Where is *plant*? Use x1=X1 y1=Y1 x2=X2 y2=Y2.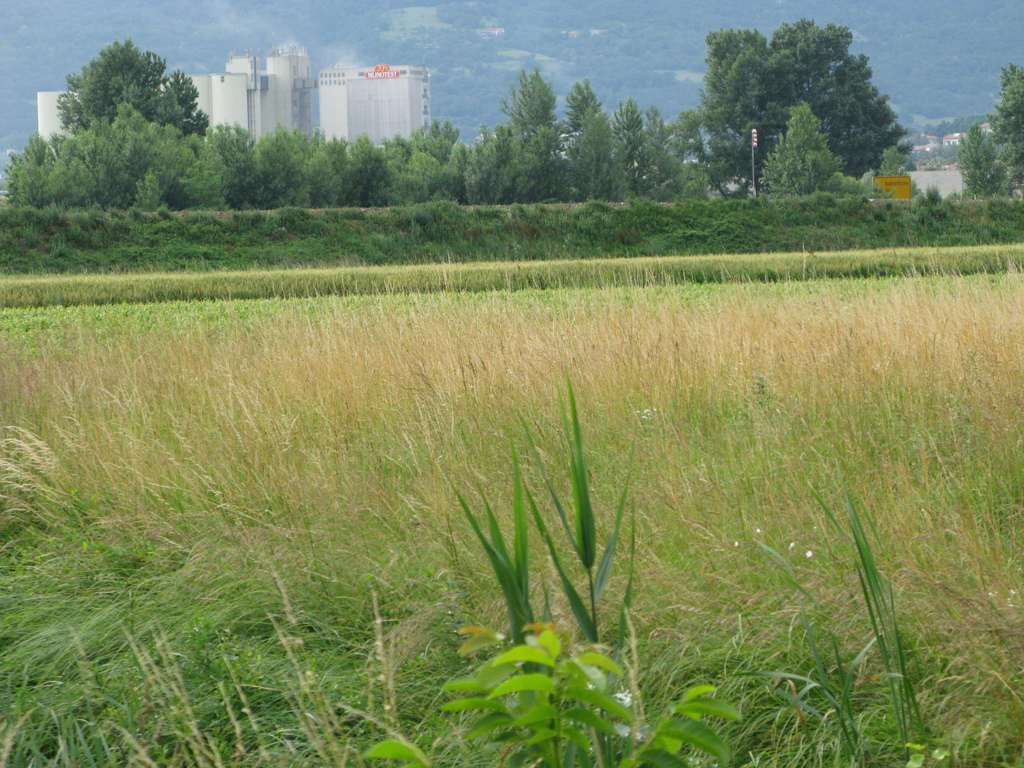
x1=906 y1=738 x2=953 y2=767.
